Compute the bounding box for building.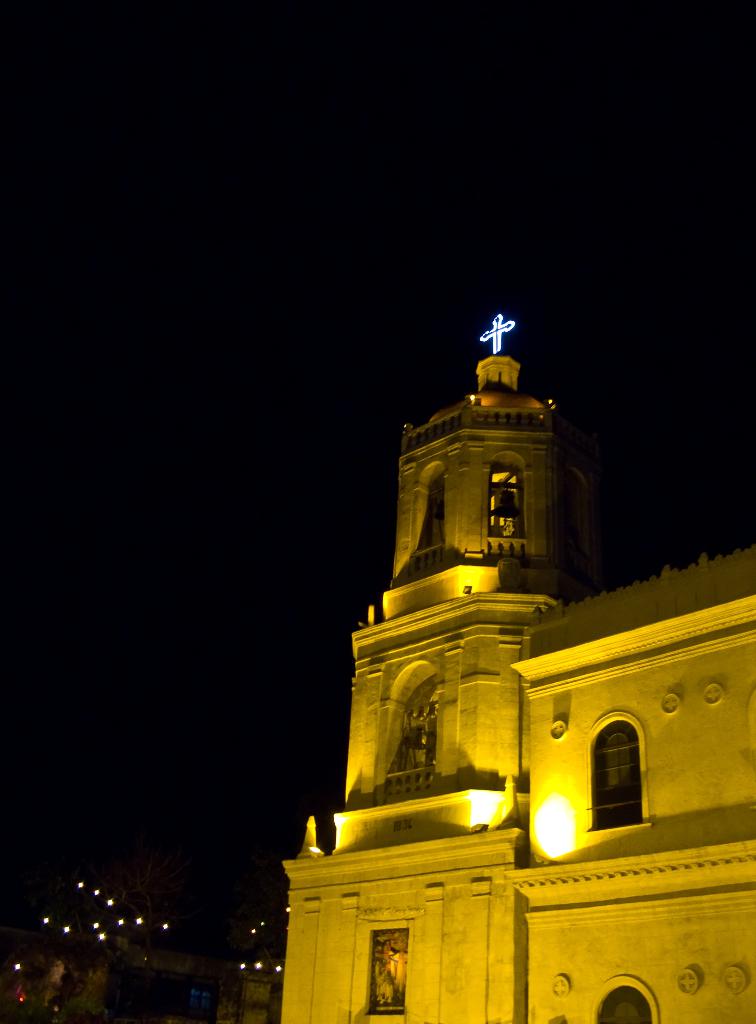
bbox(281, 316, 755, 1023).
